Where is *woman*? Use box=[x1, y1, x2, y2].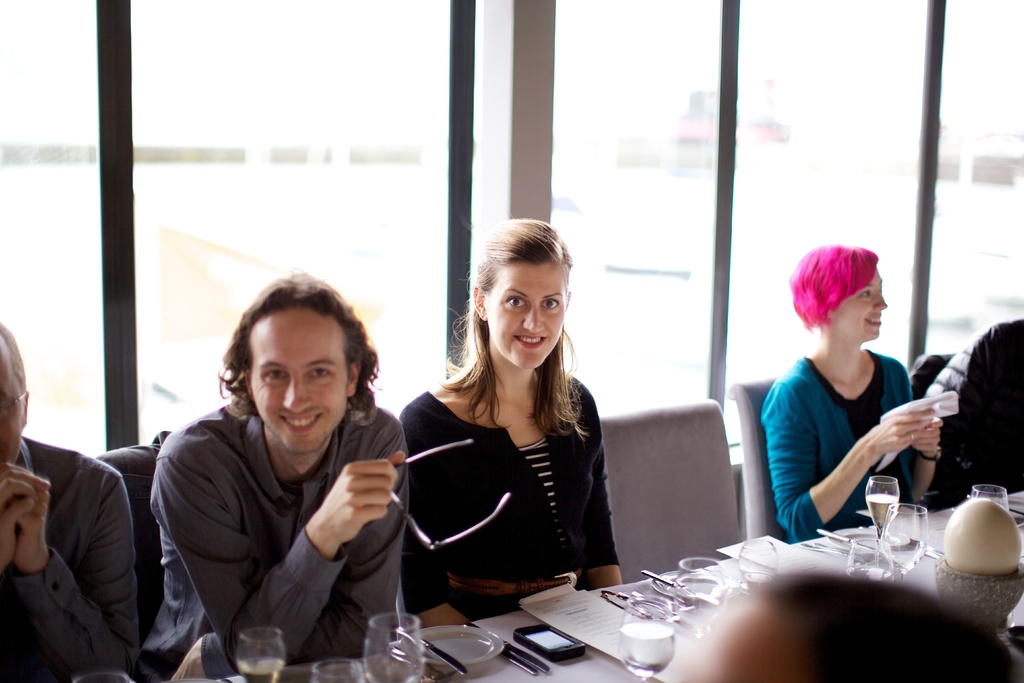
box=[397, 230, 630, 646].
